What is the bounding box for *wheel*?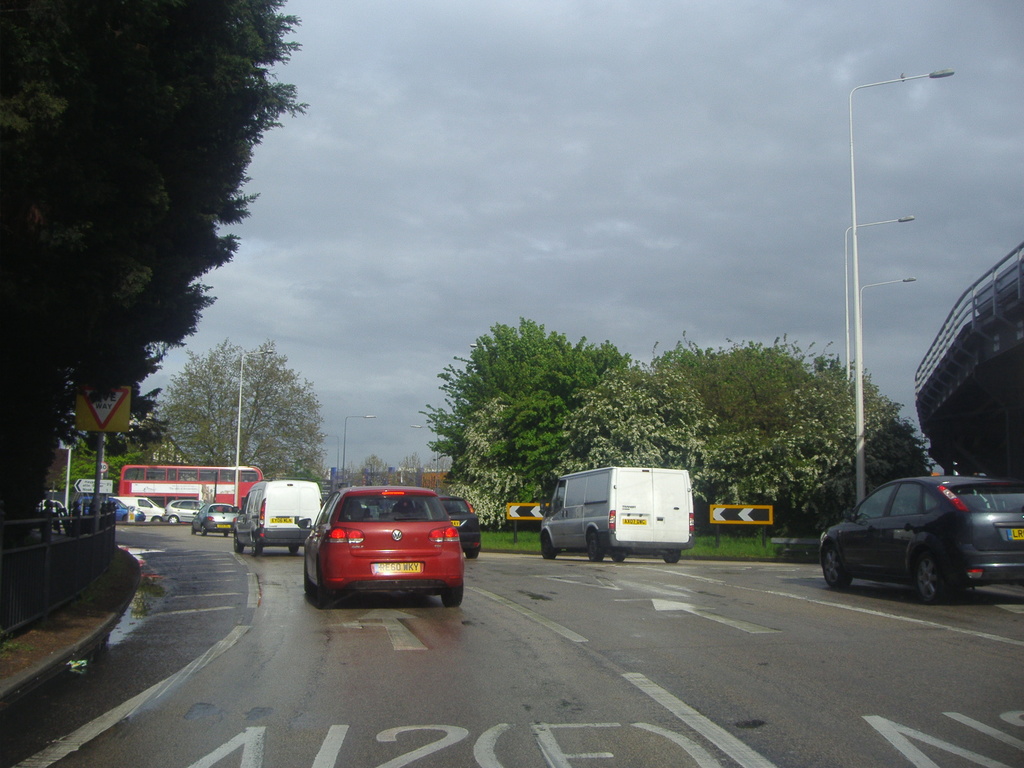
crop(587, 529, 602, 561).
